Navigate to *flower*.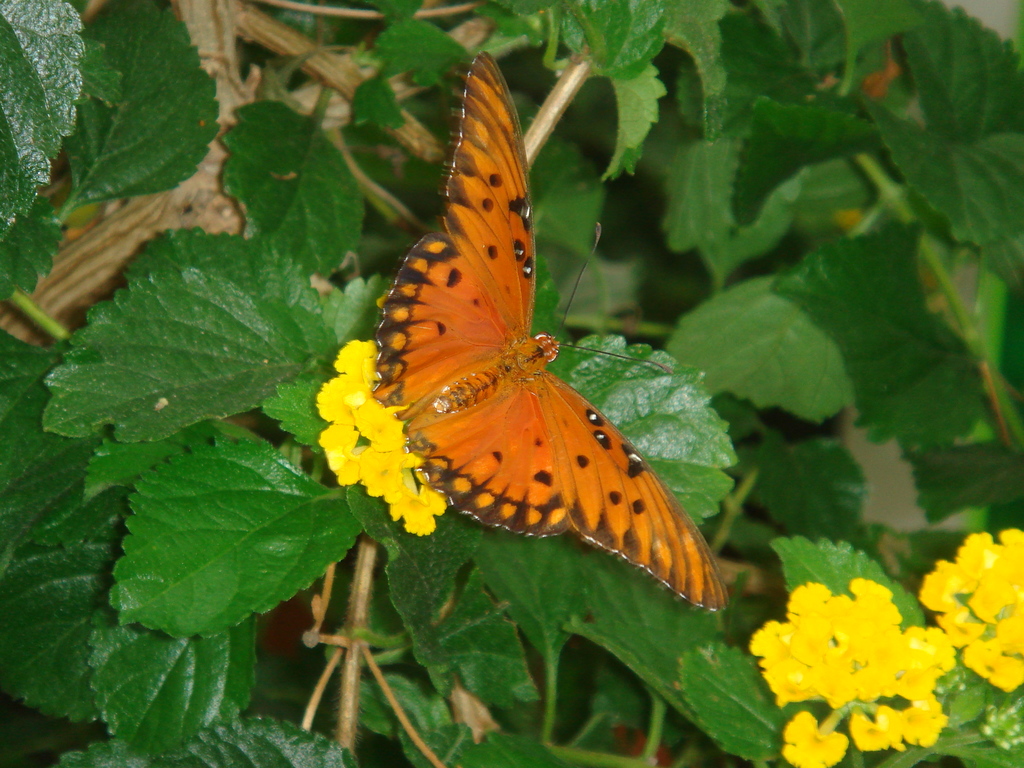
Navigation target: <box>319,339,444,539</box>.
